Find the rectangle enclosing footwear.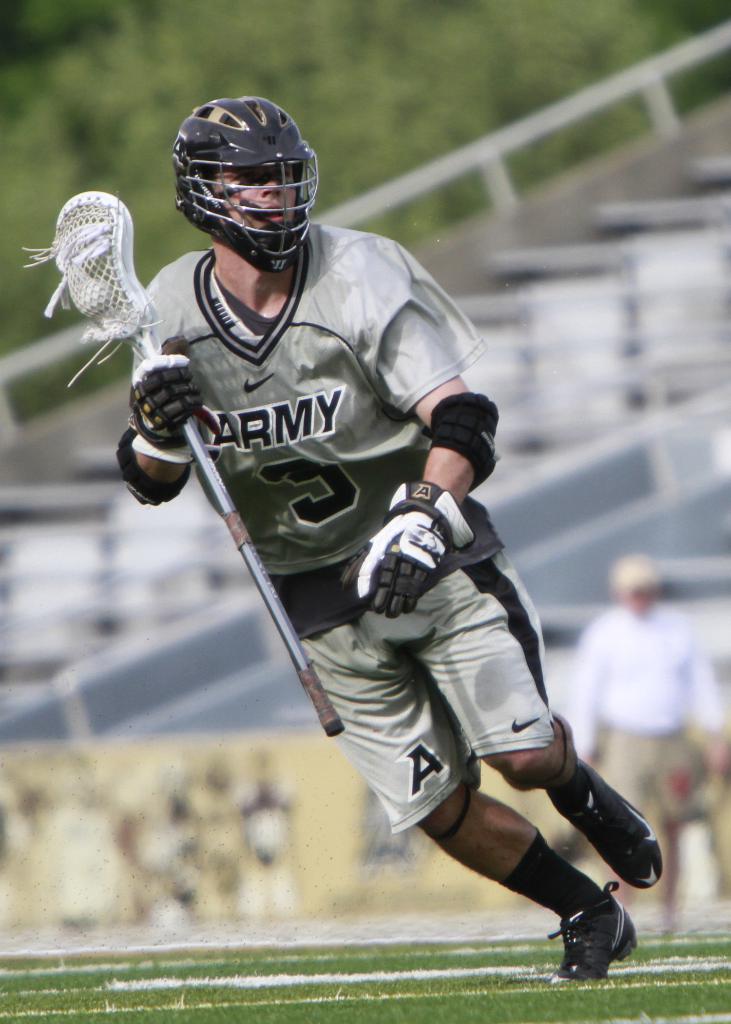
select_region(554, 904, 639, 987).
